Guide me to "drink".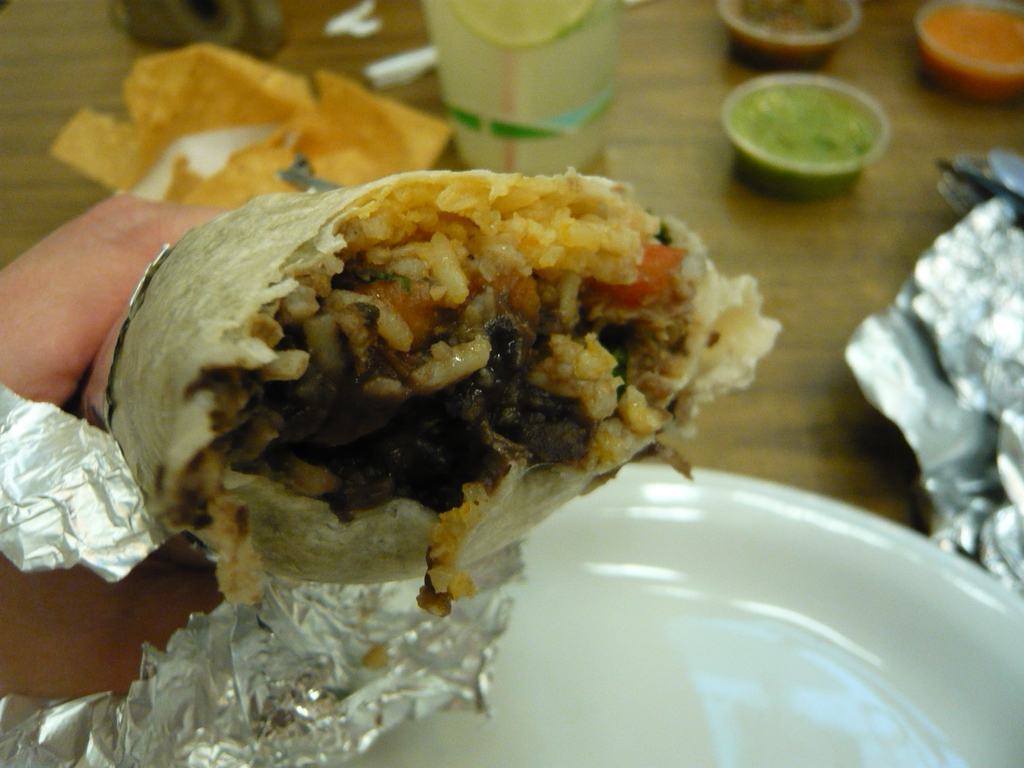
Guidance: 422, 0, 615, 177.
